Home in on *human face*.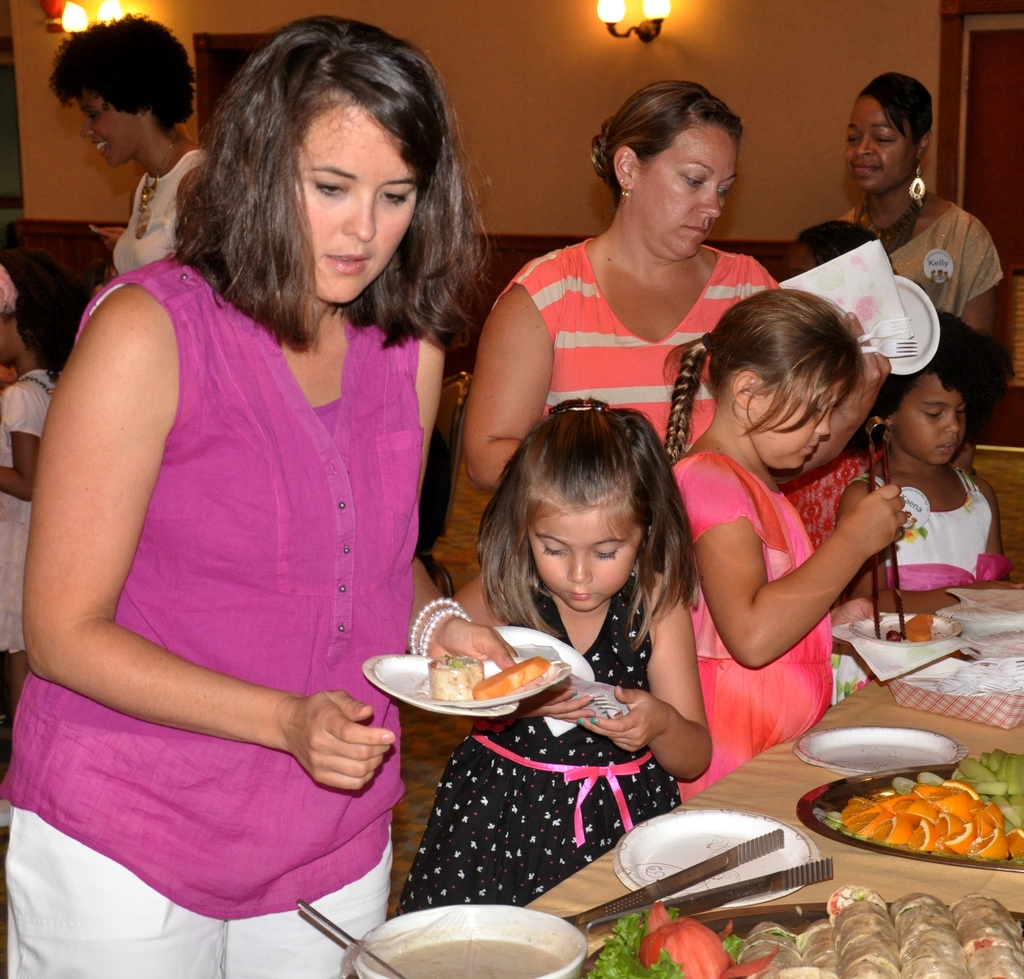
Homed in at crop(743, 376, 842, 464).
